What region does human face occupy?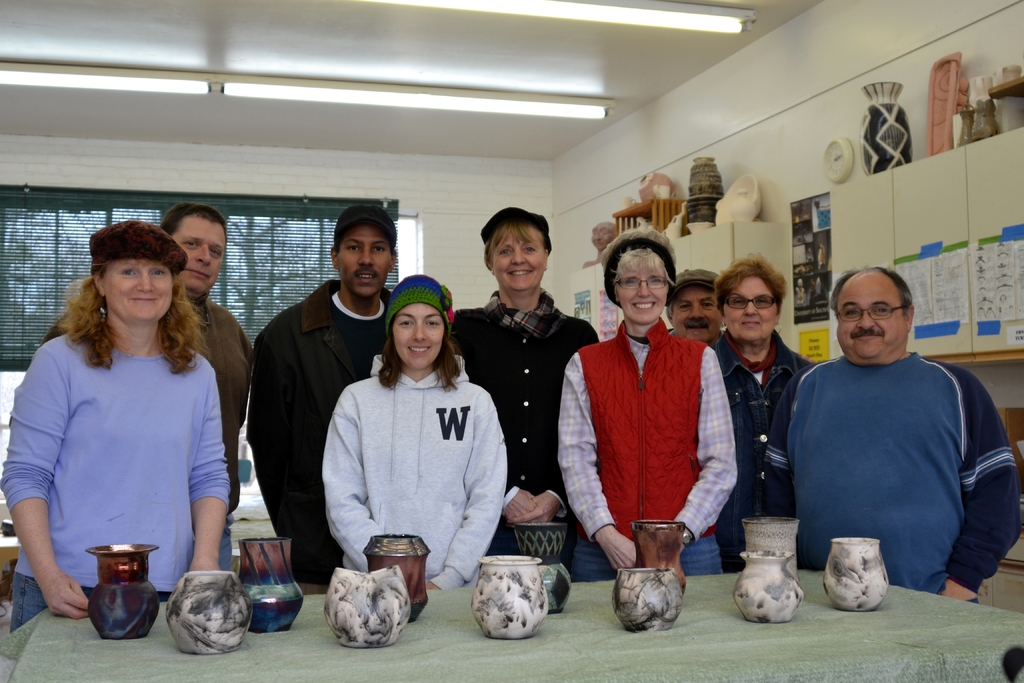
673,283,721,343.
